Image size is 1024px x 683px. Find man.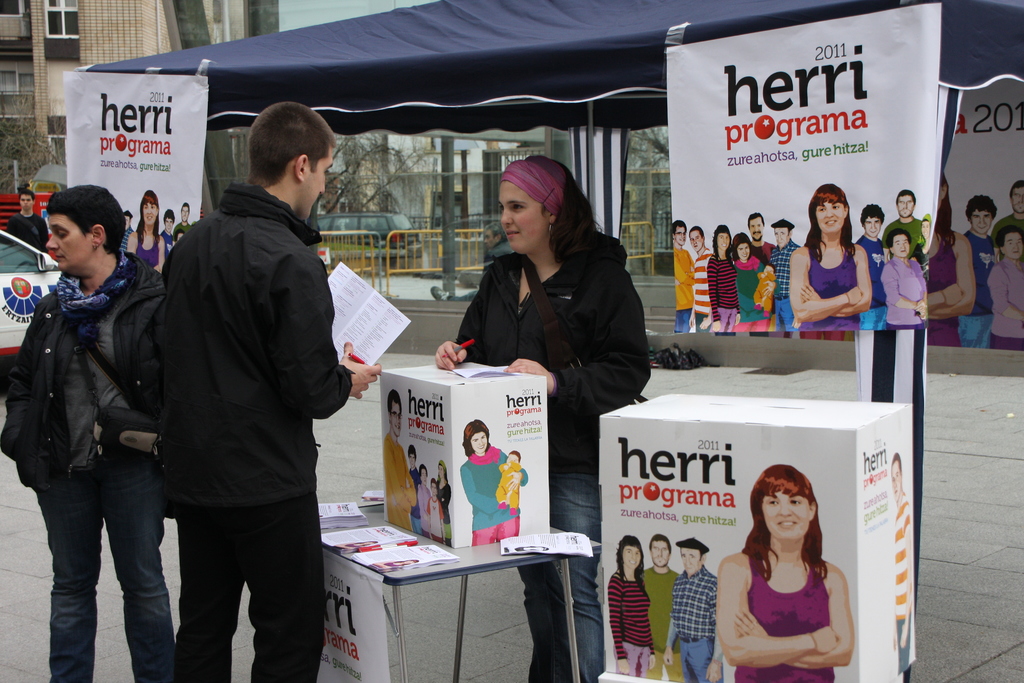
<box>860,205,892,334</box>.
